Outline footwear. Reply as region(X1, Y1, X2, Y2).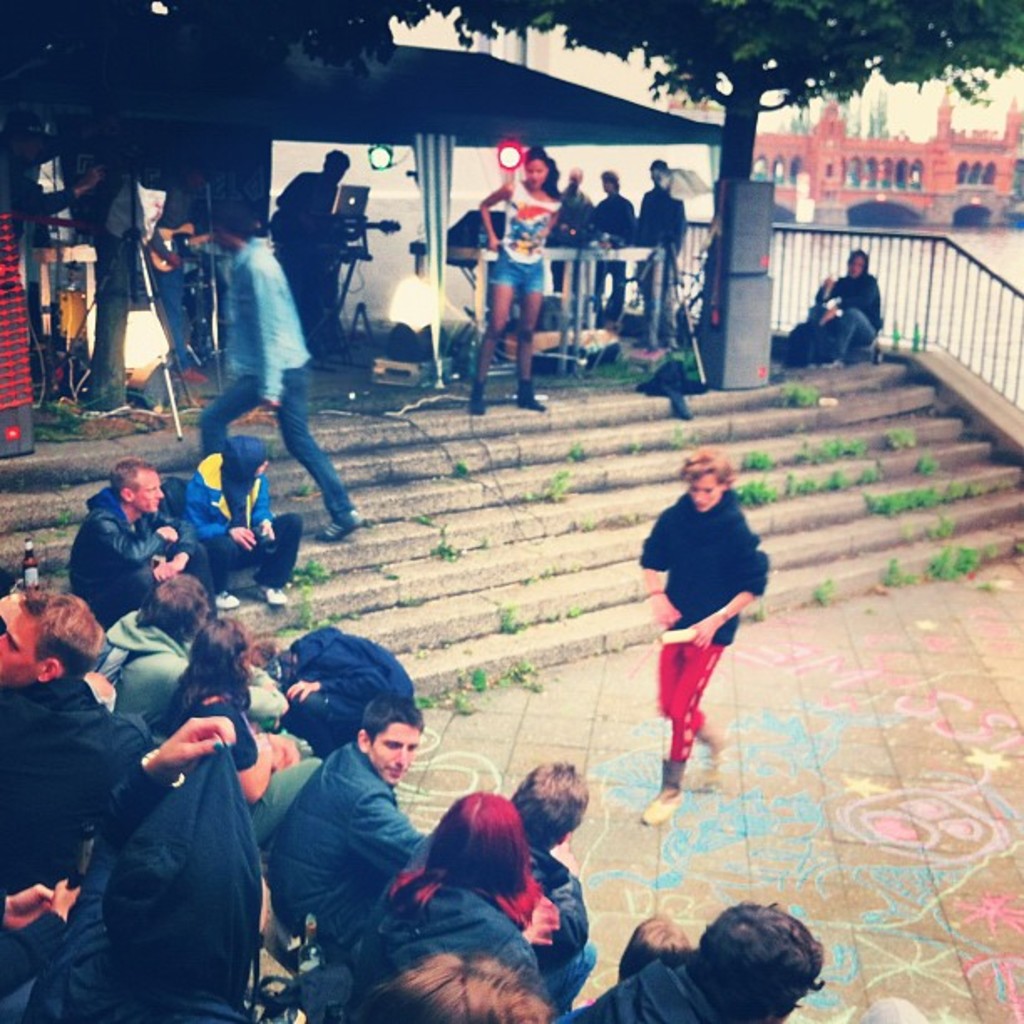
region(643, 760, 688, 832).
